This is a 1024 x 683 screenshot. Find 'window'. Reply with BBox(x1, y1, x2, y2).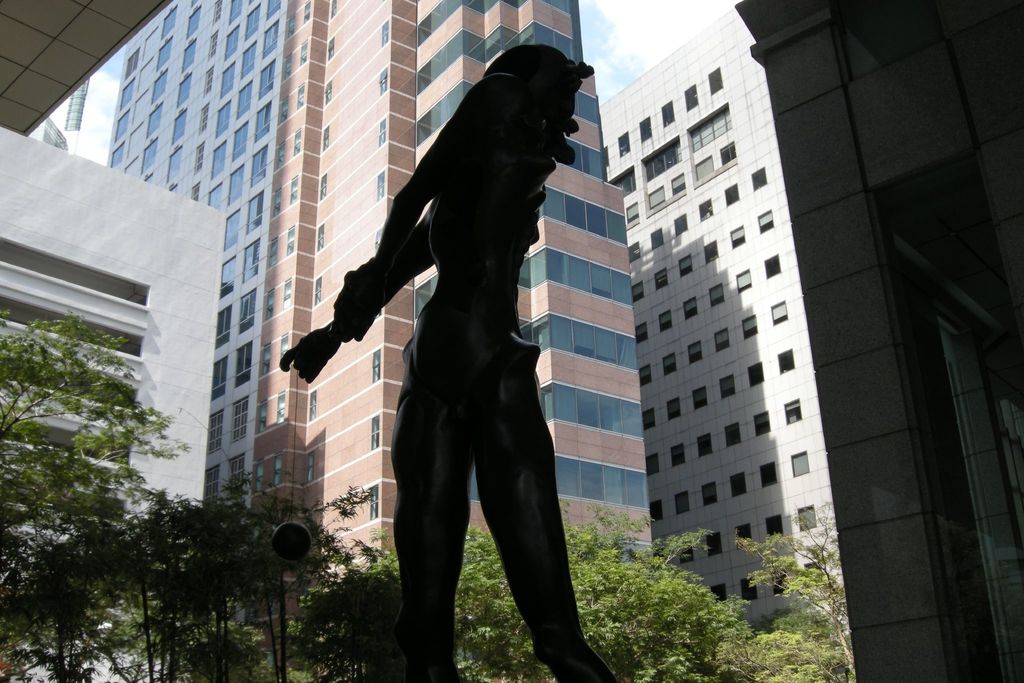
BBox(769, 300, 787, 324).
